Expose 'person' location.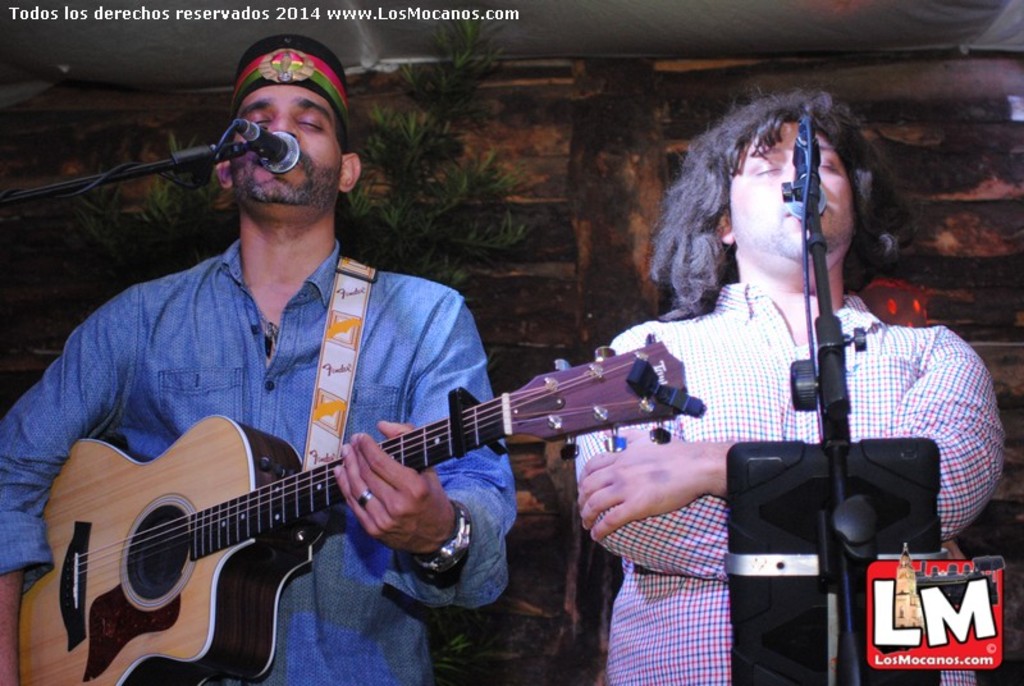
Exposed at bbox=[571, 90, 1010, 685].
